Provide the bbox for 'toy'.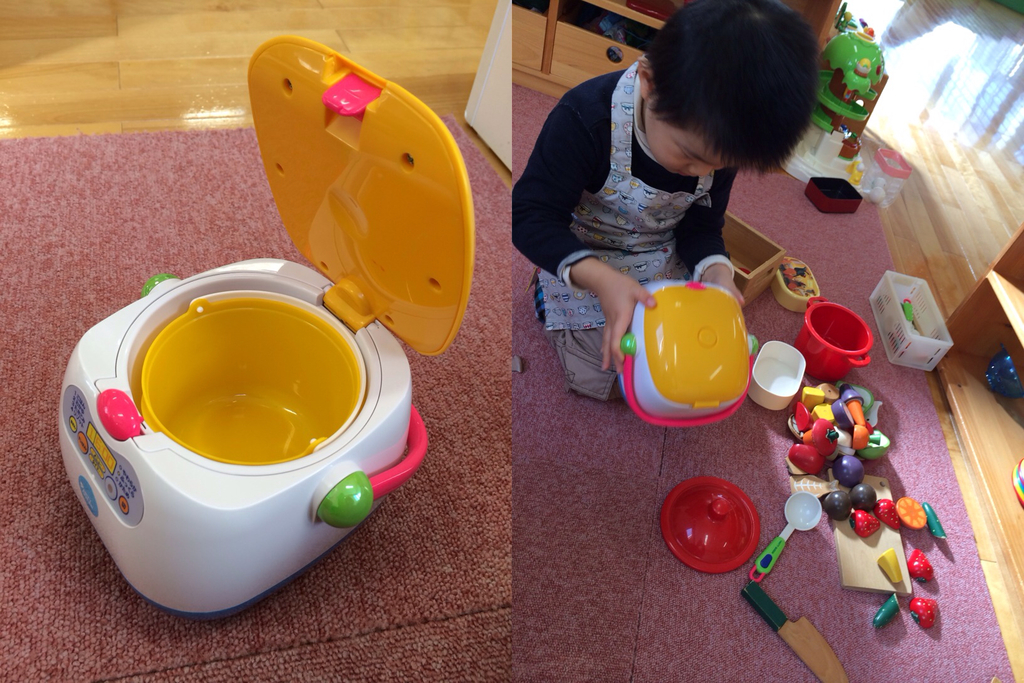
x1=665 y1=473 x2=758 y2=578.
